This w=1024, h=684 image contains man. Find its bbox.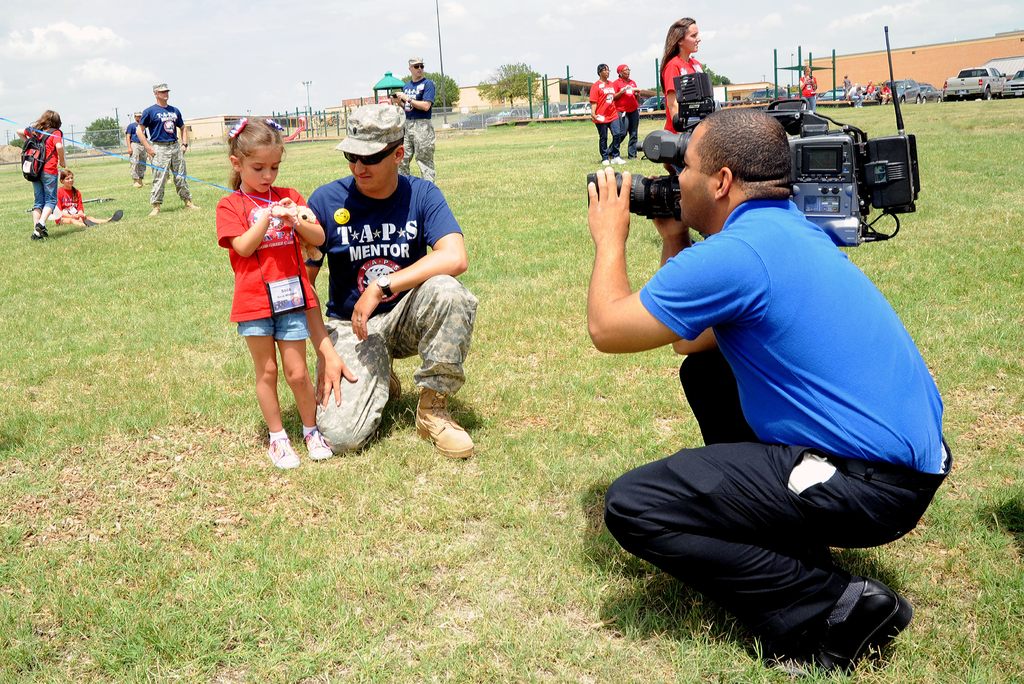
(x1=388, y1=54, x2=435, y2=180).
